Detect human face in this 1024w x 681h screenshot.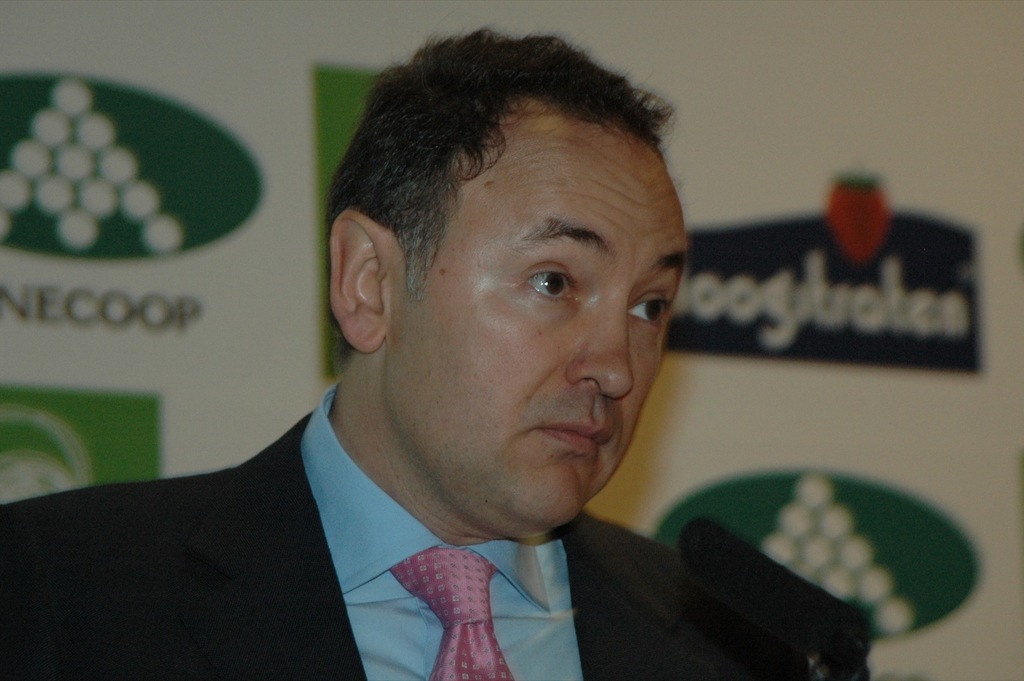
Detection: (409,132,684,529).
